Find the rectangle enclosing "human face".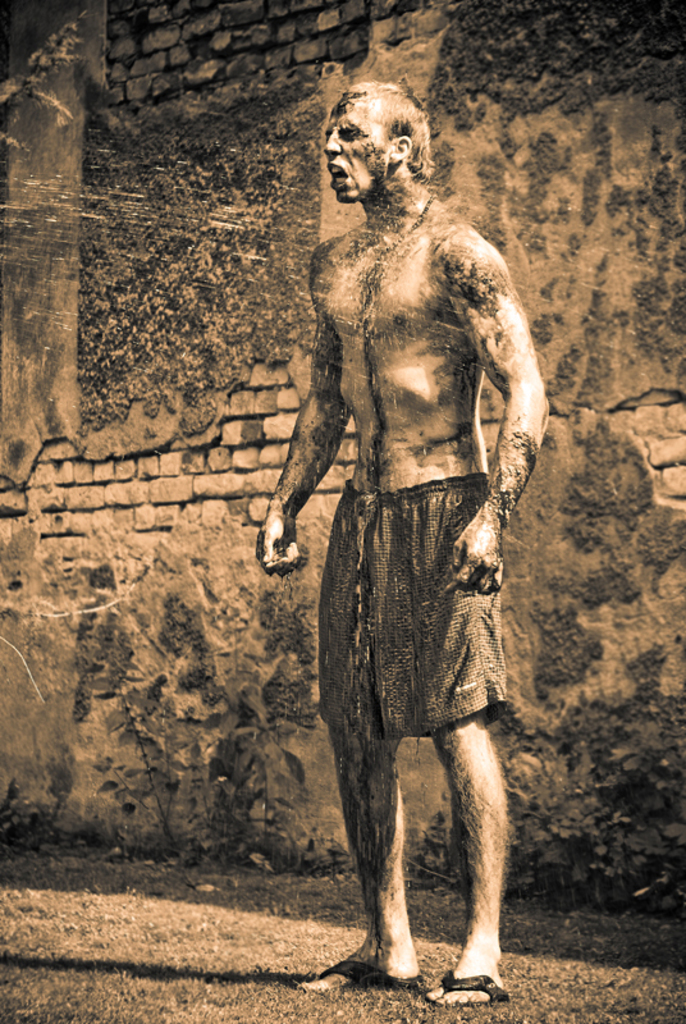
[325,97,388,202].
